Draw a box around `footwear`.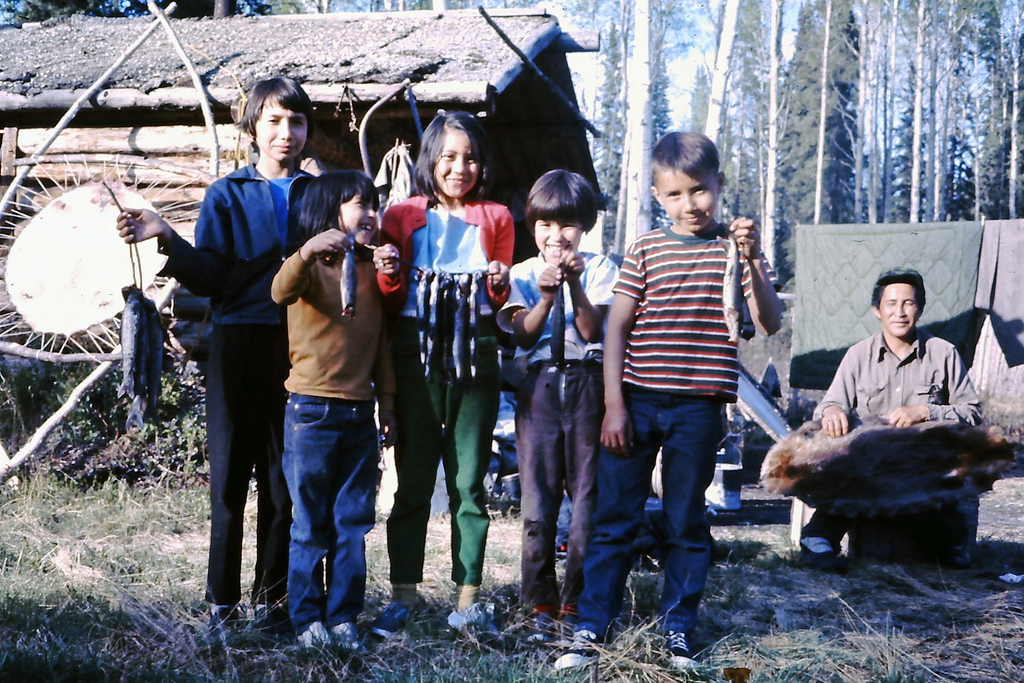
crop(294, 620, 333, 654).
